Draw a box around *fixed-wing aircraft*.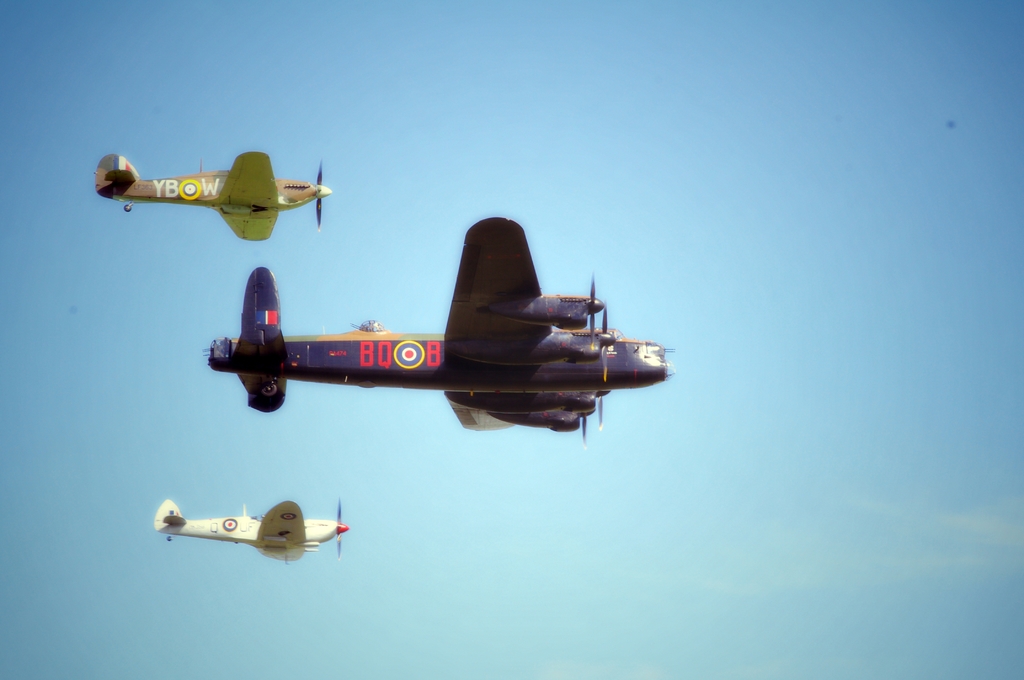
box=[96, 155, 336, 243].
